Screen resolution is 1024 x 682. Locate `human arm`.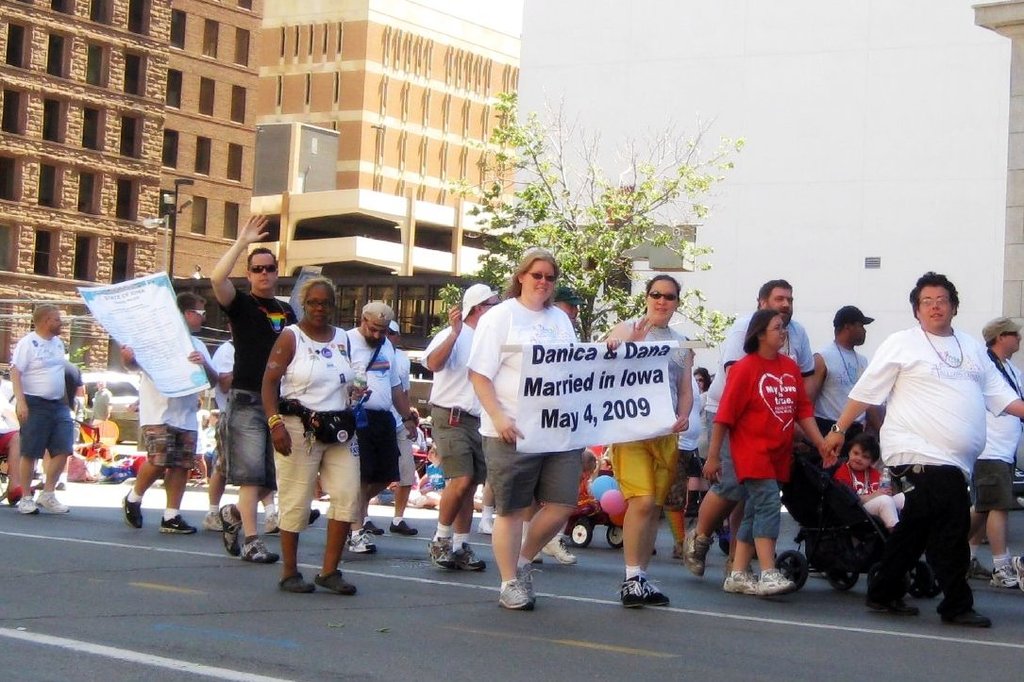
pyautogui.locateOnScreen(391, 355, 421, 441).
